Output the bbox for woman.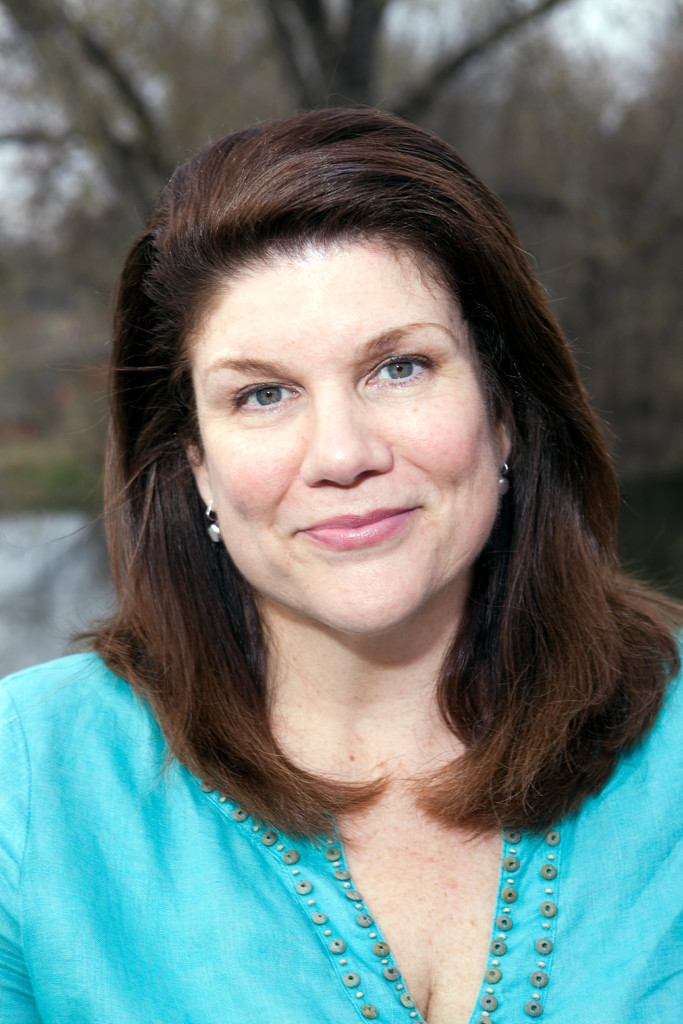
8,127,682,984.
